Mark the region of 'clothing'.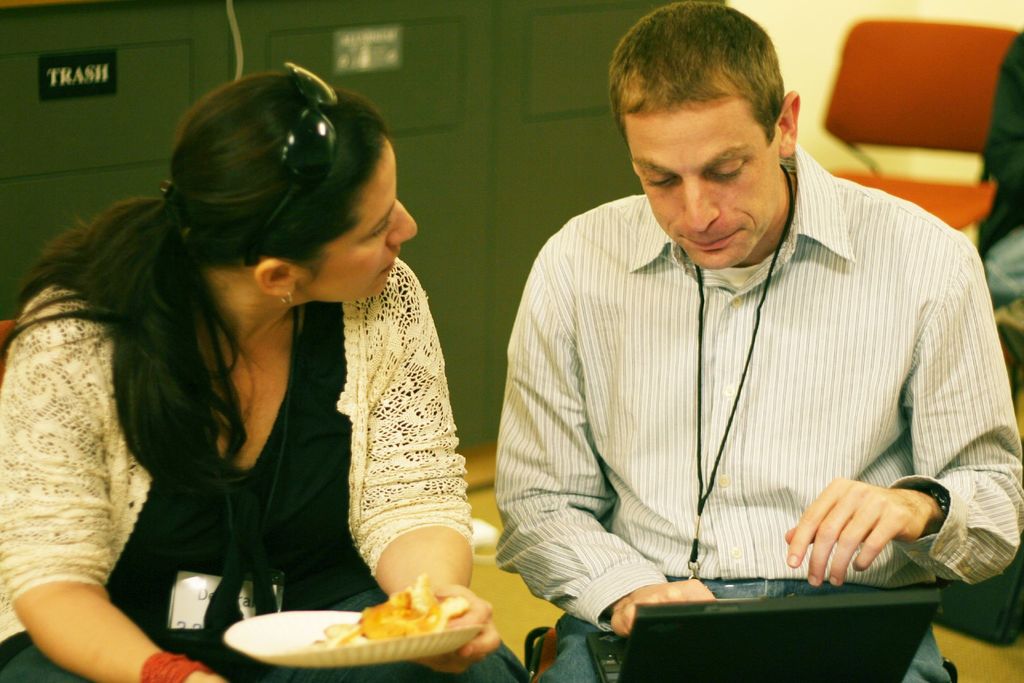
Region: <box>0,256,531,682</box>.
